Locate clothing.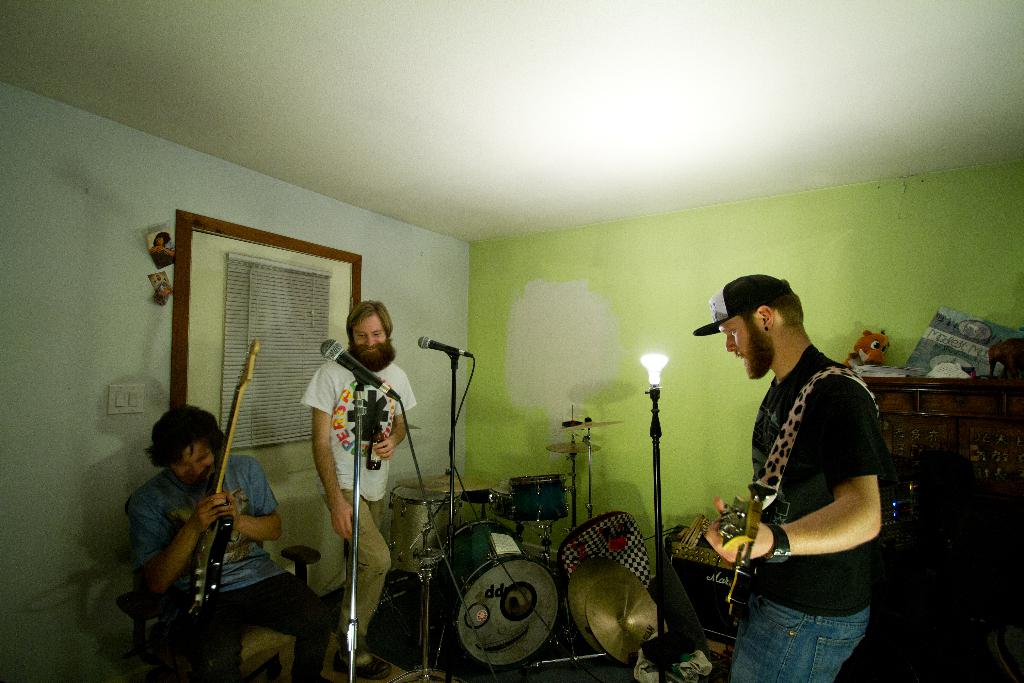
Bounding box: locate(298, 353, 417, 649).
